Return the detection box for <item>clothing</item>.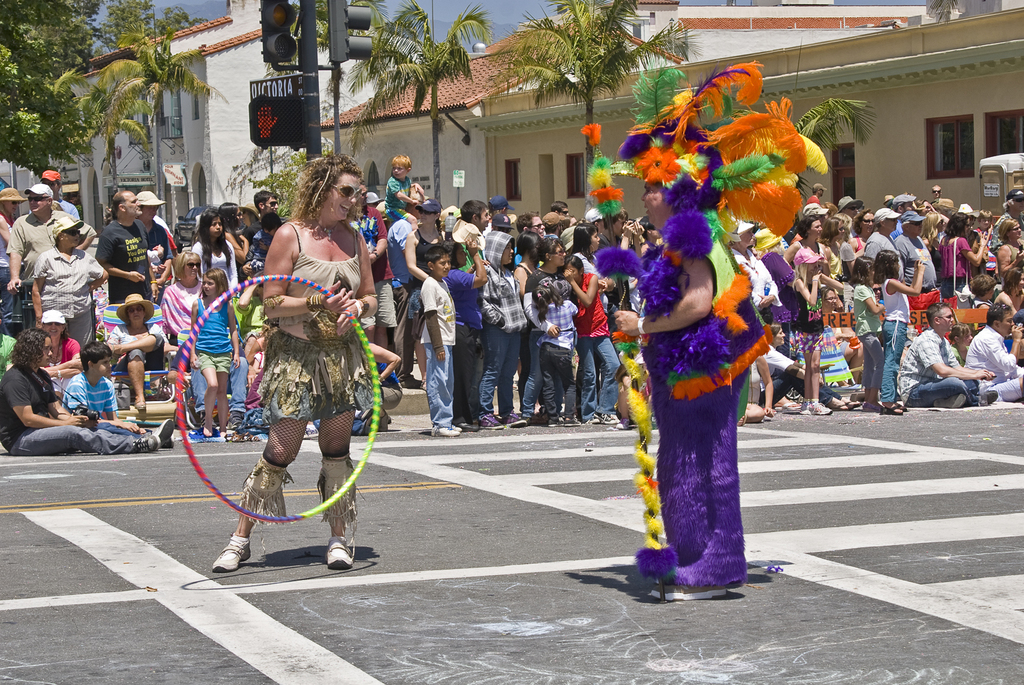
<box>61,324,81,373</box>.
